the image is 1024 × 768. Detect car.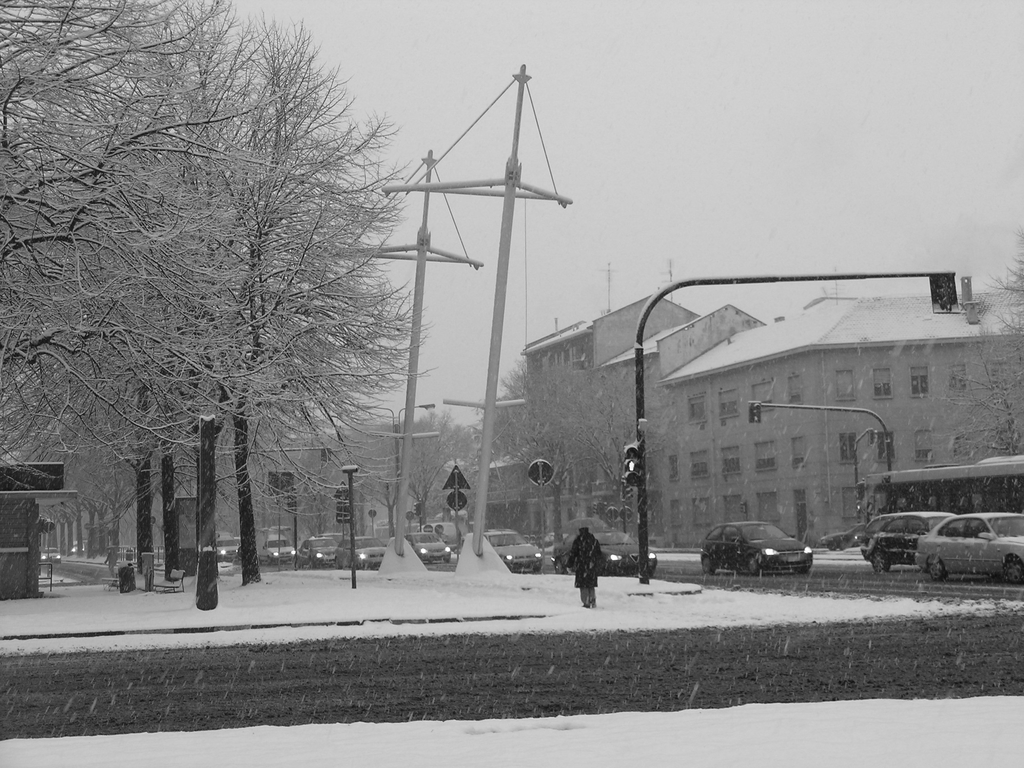
Detection: left=564, top=527, right=657, bottom=581.
